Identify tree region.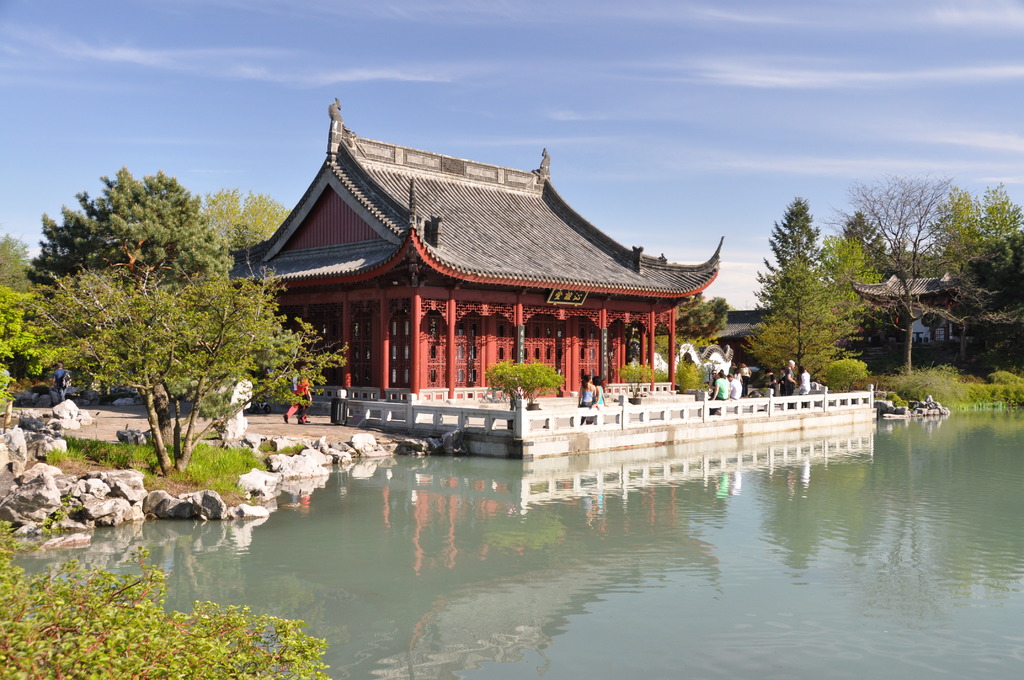
Region: {"x1": 203, "y1": 182, "x2": 295, "y2": 263}.
